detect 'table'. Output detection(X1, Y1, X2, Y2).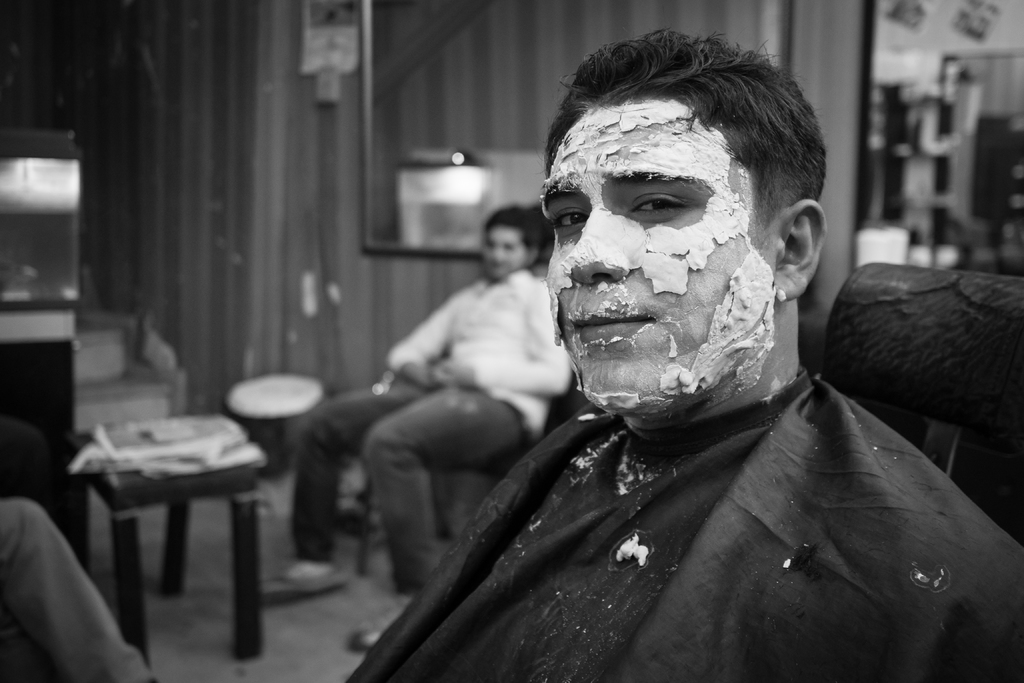
detection(59, 426, 268, 666).
